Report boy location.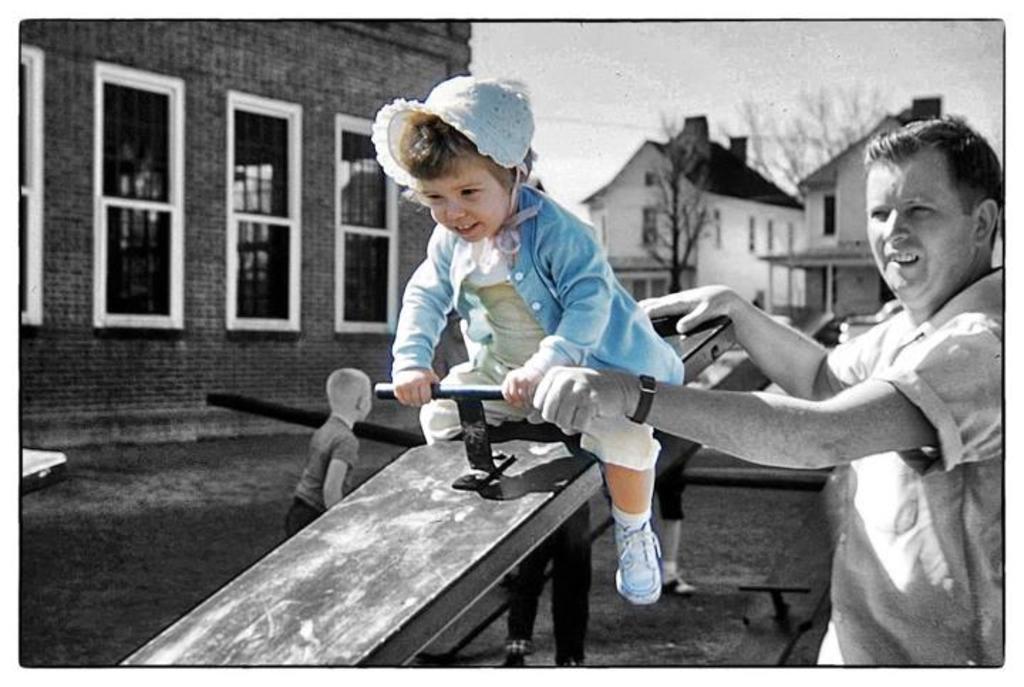
Report: x1=371, y1=77, x2=687, y2=609.
